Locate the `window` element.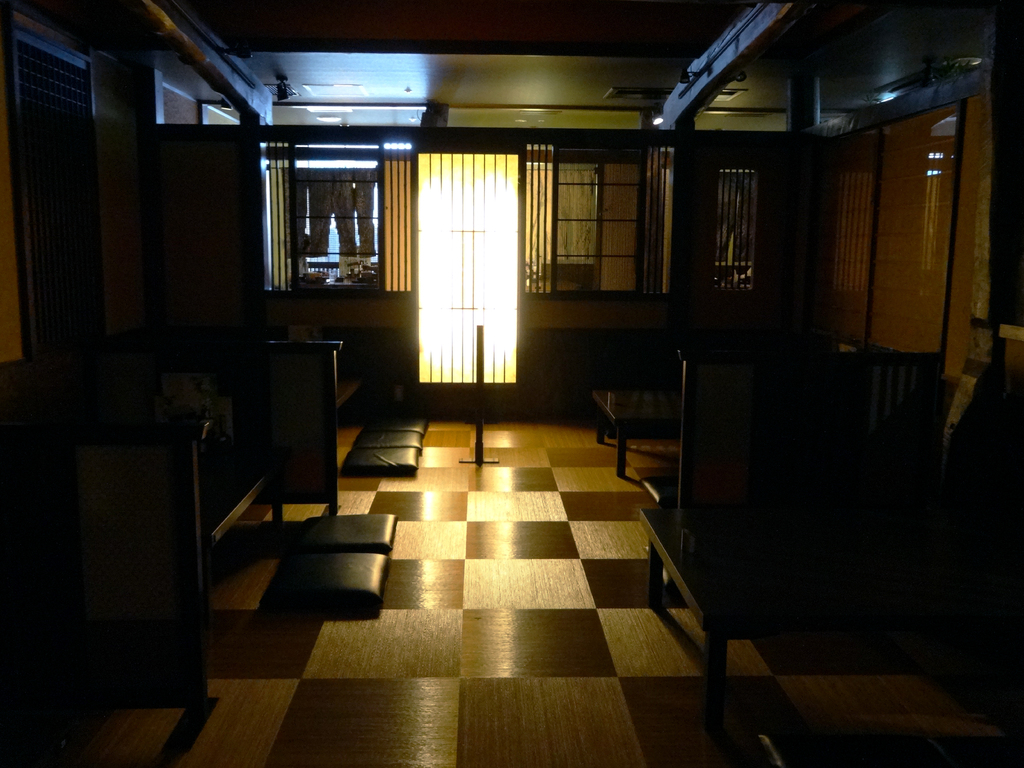
Element bbox: Rect(550, 134, 671, 296).
